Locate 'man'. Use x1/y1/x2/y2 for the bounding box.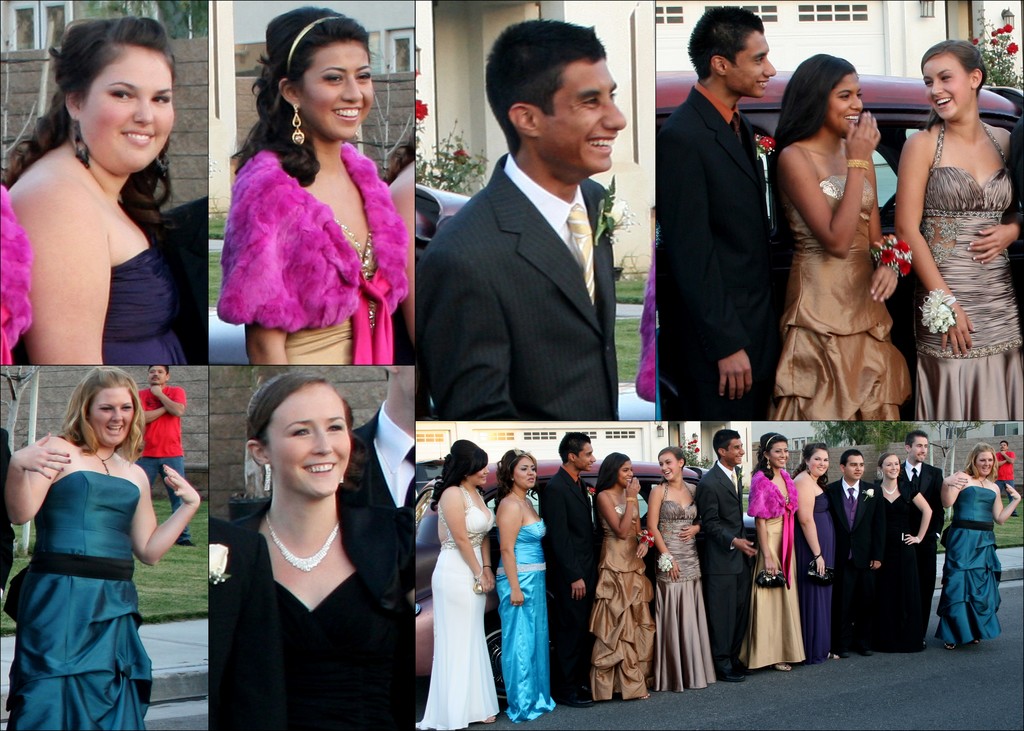
995/440/1020/515.
